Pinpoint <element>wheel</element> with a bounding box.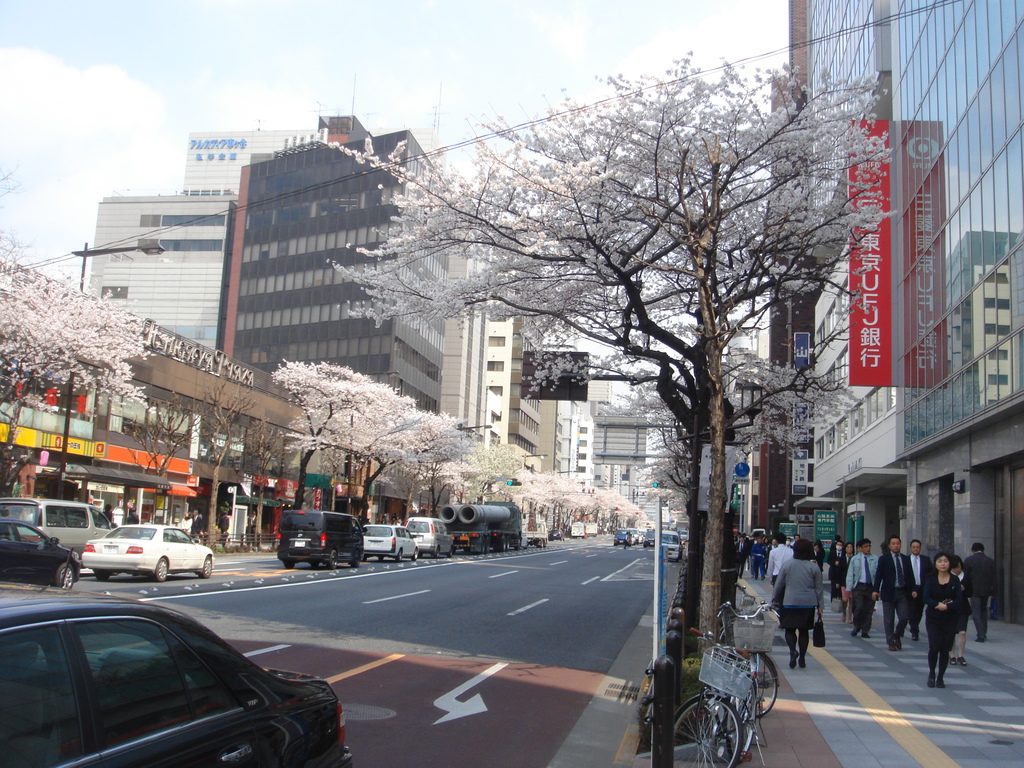
<bbox>506, 538, 511, 556</bbox>.
